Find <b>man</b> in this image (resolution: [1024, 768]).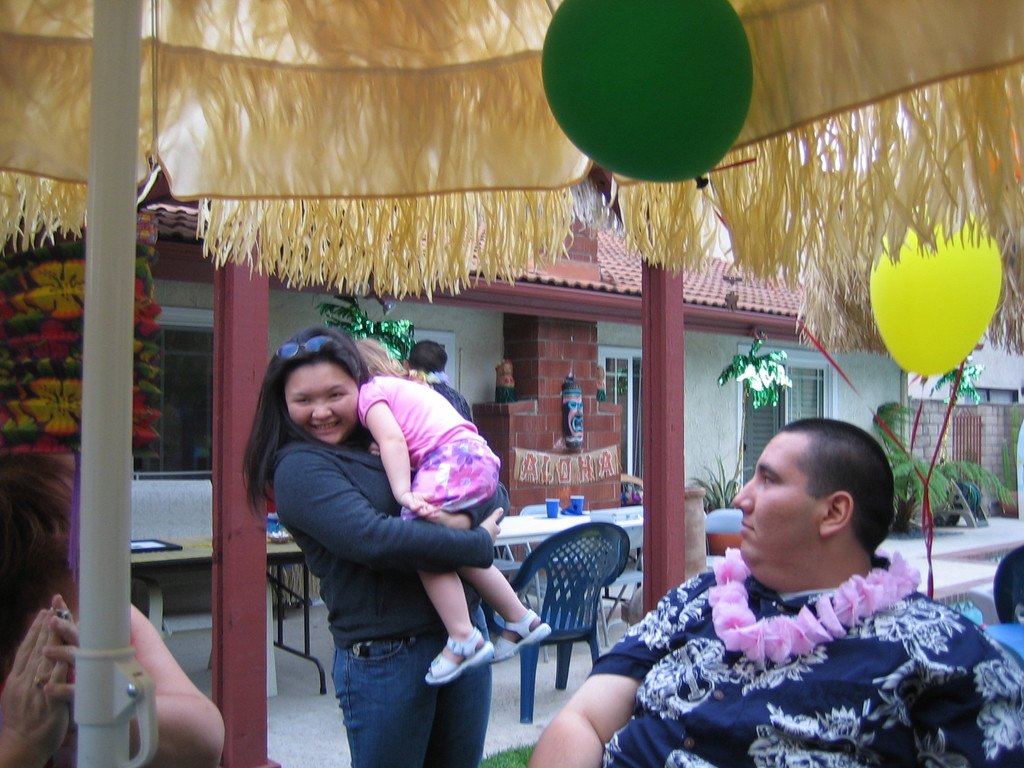
region(523, 413, 1023, 767).
